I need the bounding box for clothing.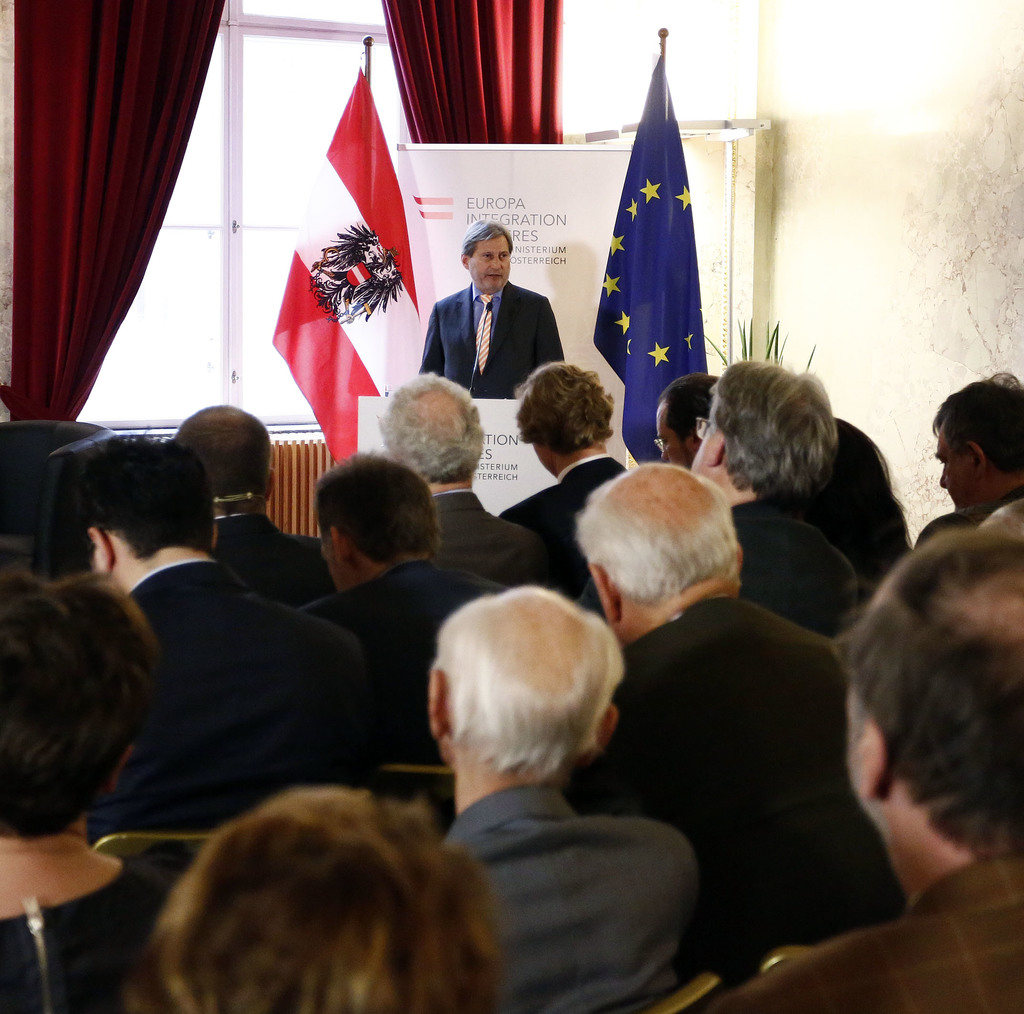
Here it is: left=200, top=509, right=335, bottom=606.
